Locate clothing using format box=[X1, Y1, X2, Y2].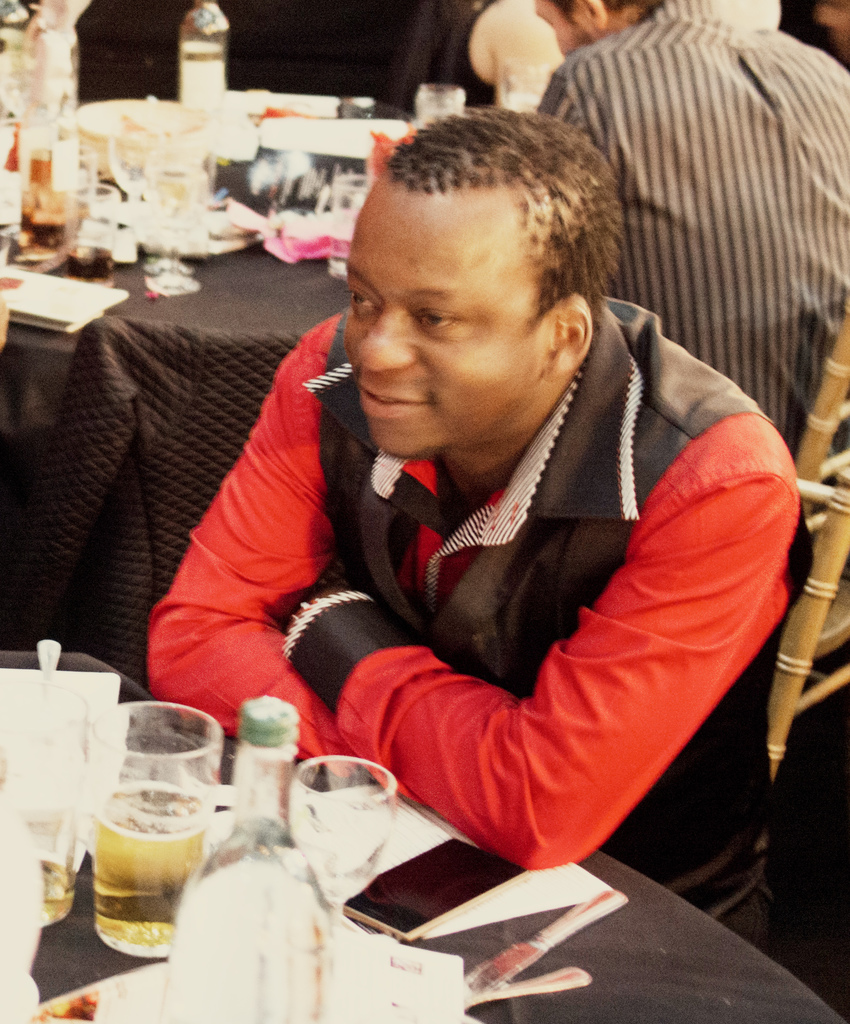
box=[235, 281, 788, 921].
